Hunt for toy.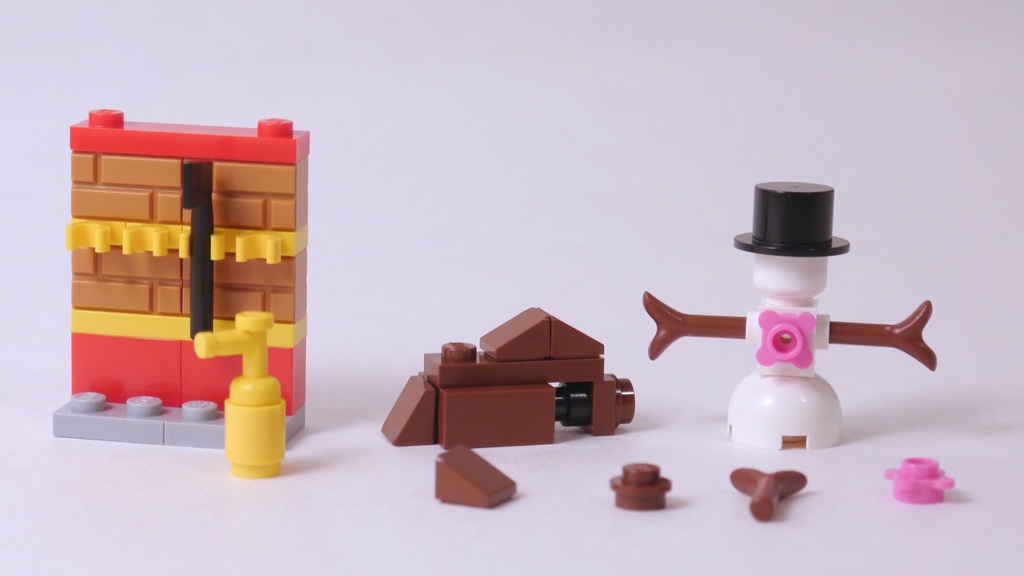
Hunted down at [left=436, top=448, right=517, bottom=509].
